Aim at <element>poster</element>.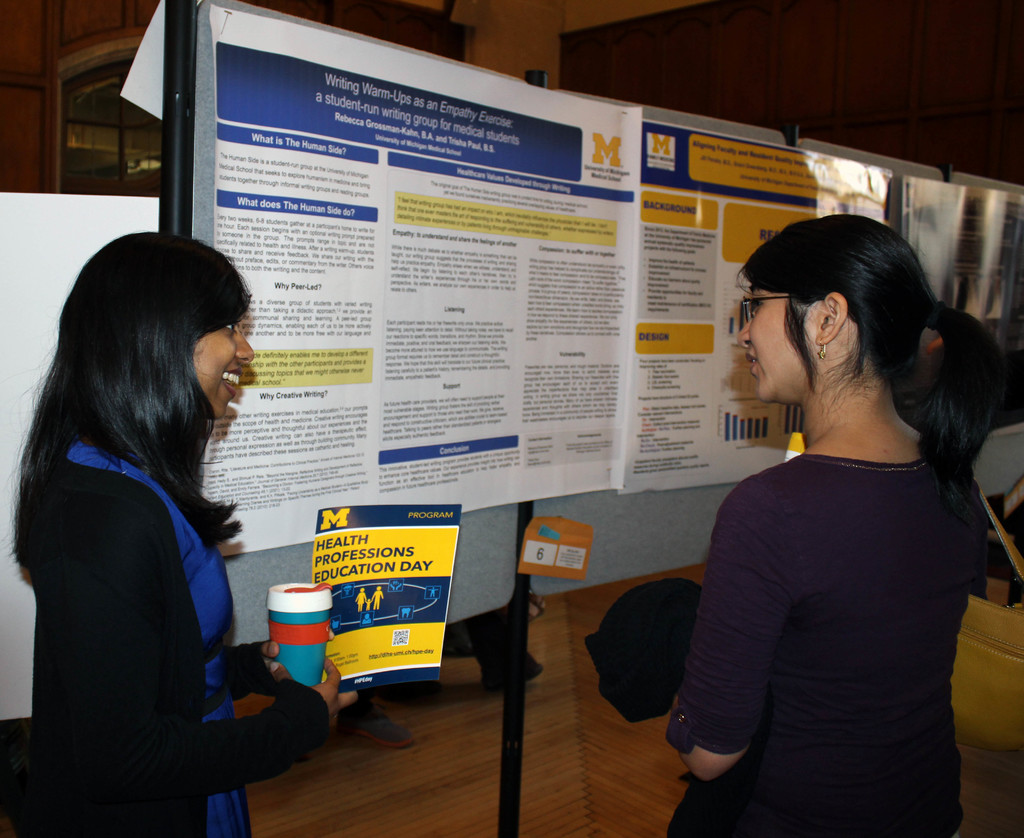
Aimed at region(211, 4, 646, 551).
